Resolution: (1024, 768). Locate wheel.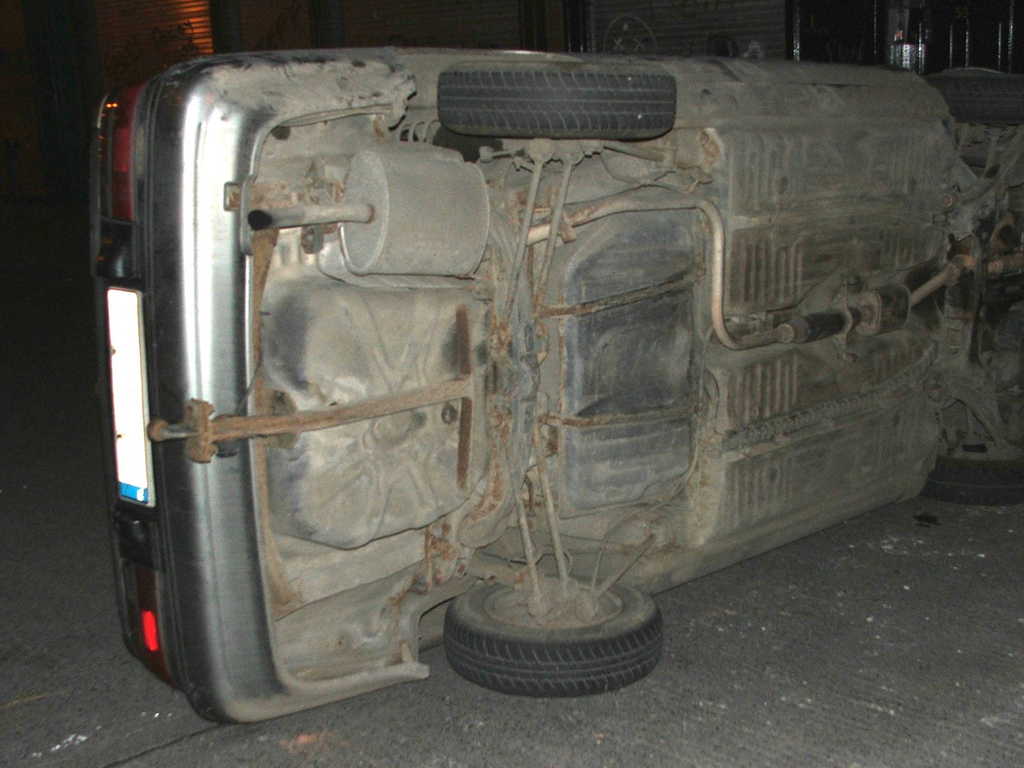
[left=429, top=580, right=661, bottom=693].
